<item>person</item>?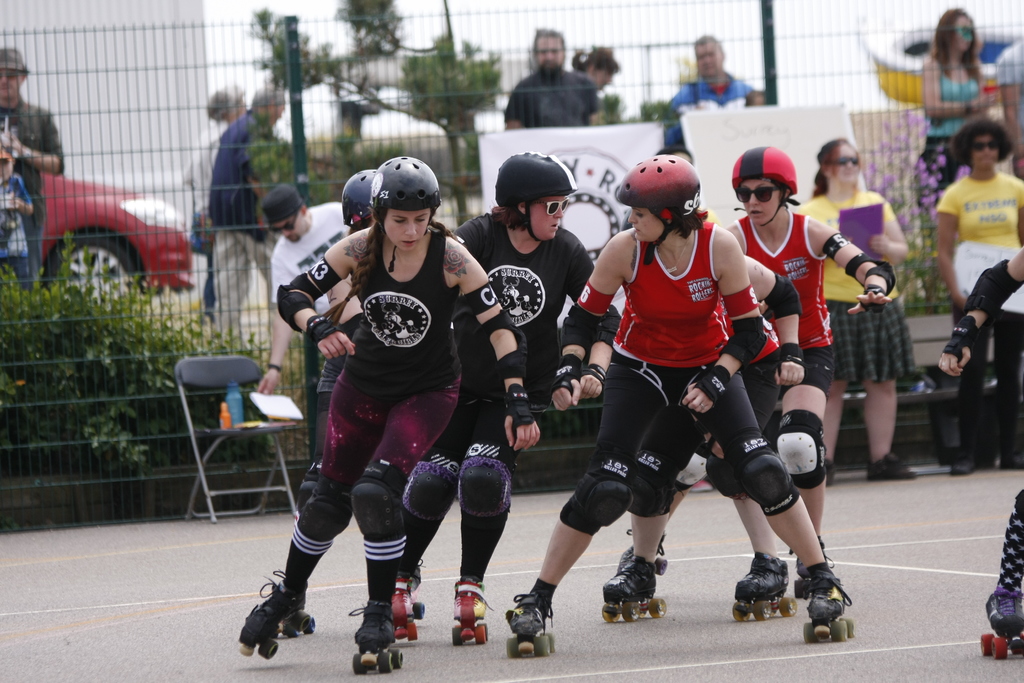
rect(456, 154, 603, 643)
